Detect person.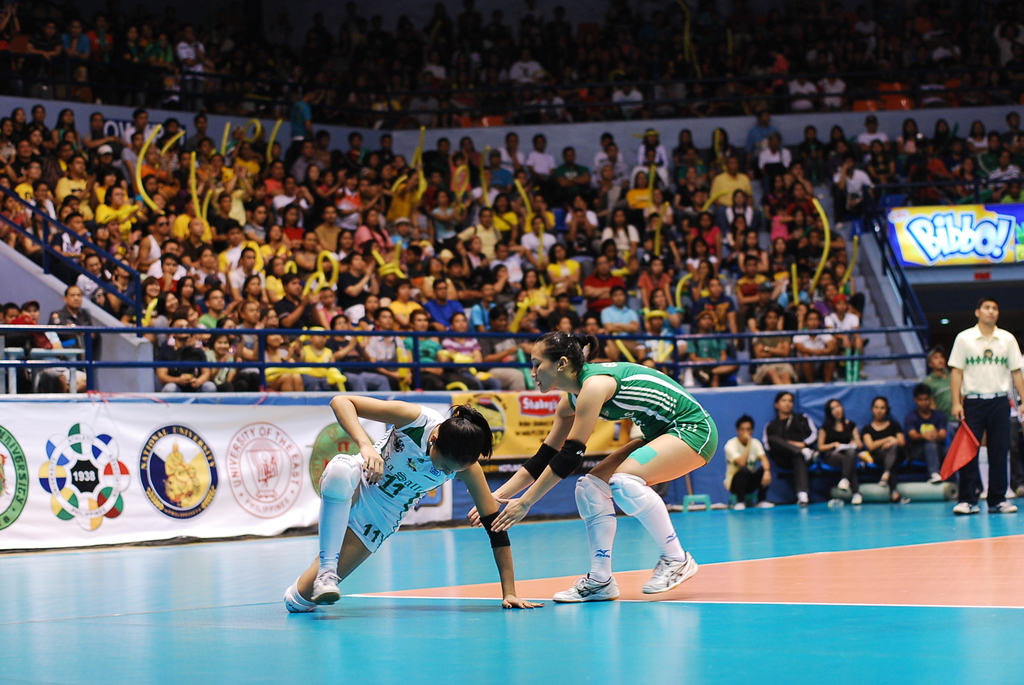
Detected at [689,261,719,301].
